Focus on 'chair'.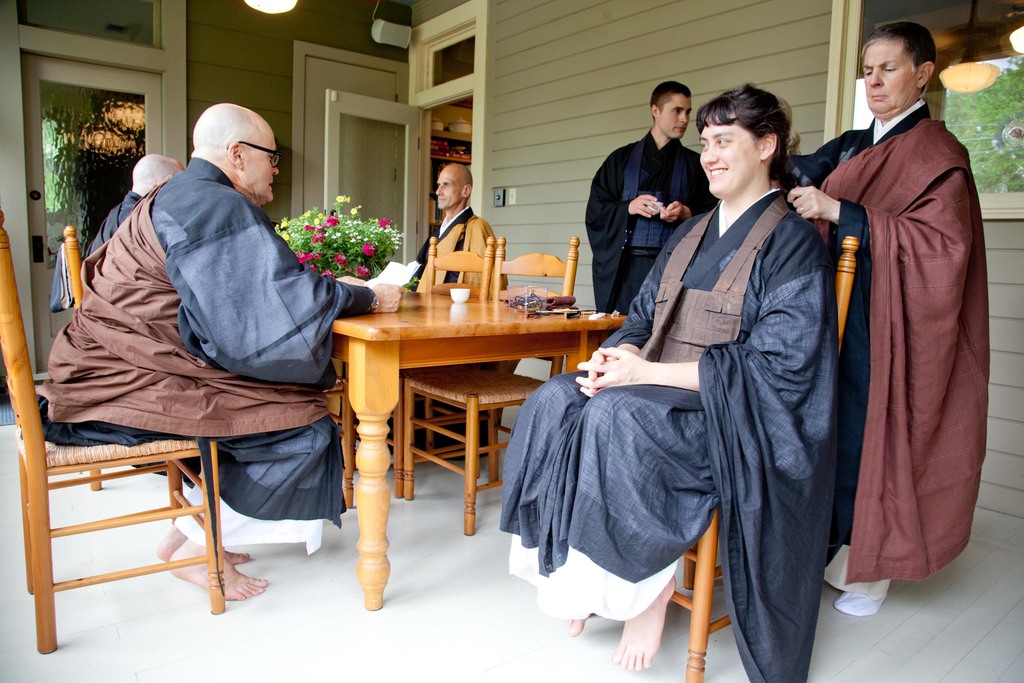
Focused at <box>0,205,231,663</box>.
